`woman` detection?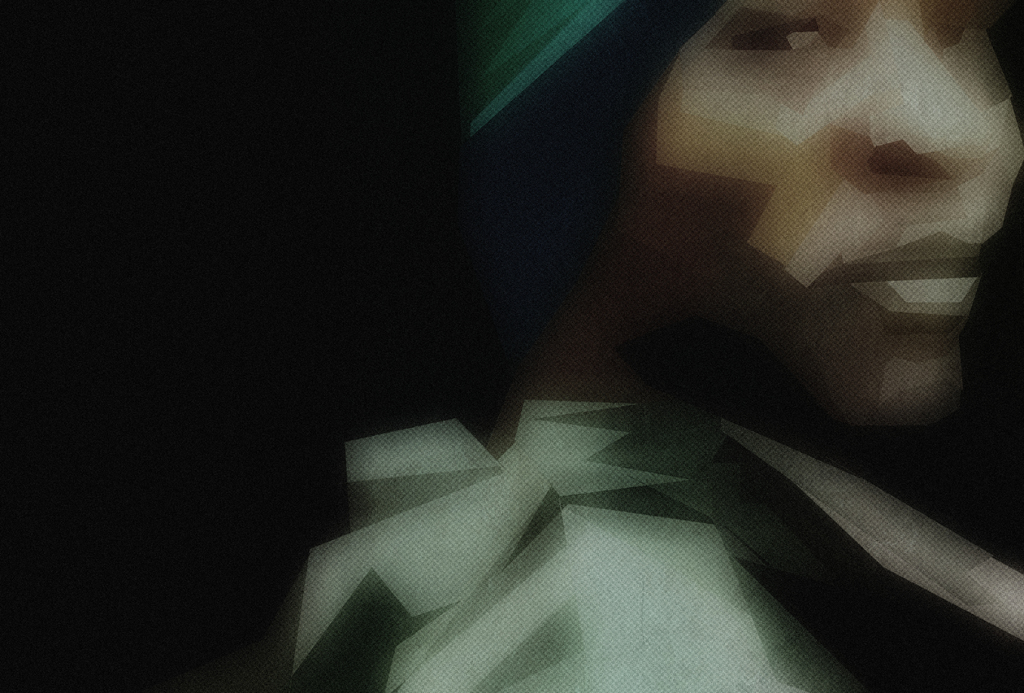
select_region(187, 0, 1023, 691)
